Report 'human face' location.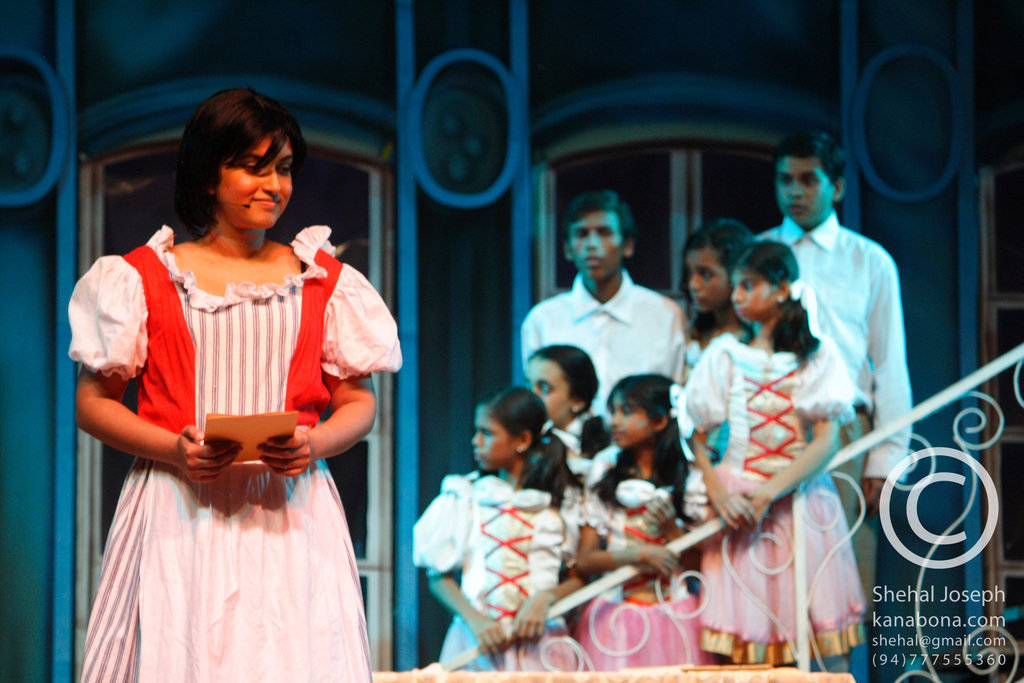
Report: crop(688, 242, 732, 309).
